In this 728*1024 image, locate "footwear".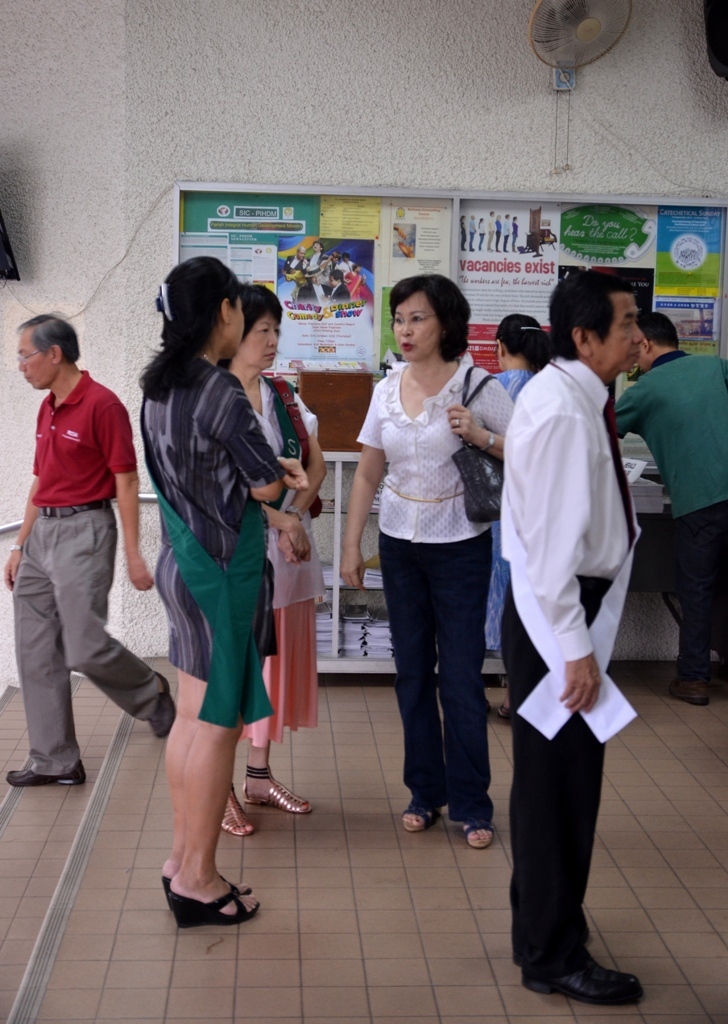
Bounding box: rect(244, 764, 312, 812).
